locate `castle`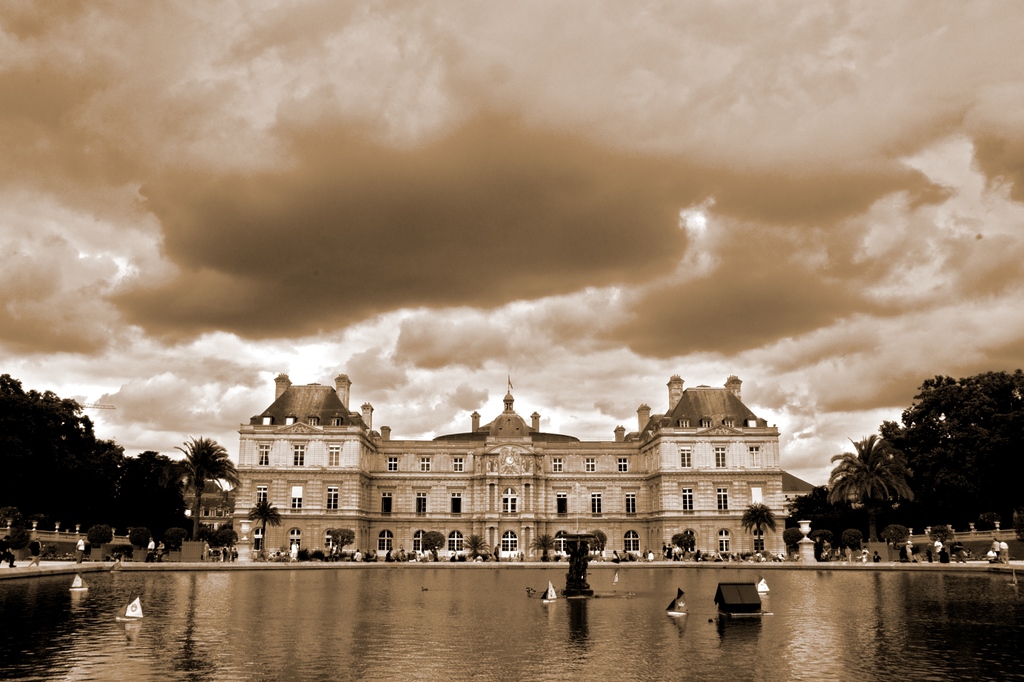
box=[212, 355, 836, 587]
